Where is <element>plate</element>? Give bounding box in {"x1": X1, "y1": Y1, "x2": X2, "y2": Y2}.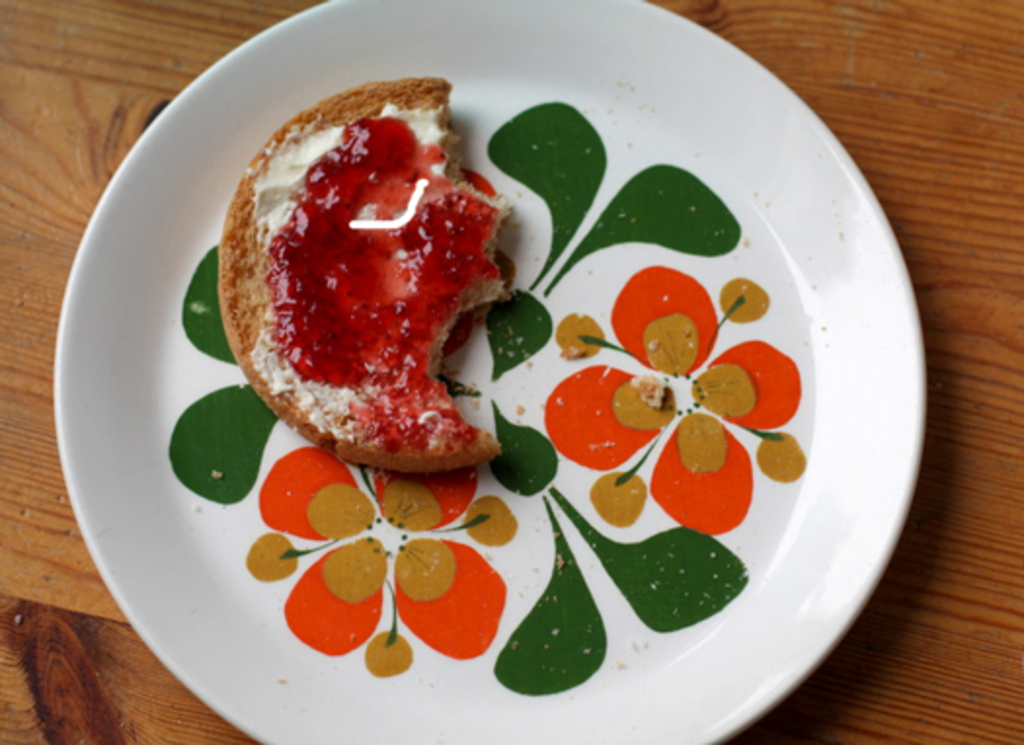
{"x1": 0, "y1": 0, "x2": 985, "y2": 744}.
